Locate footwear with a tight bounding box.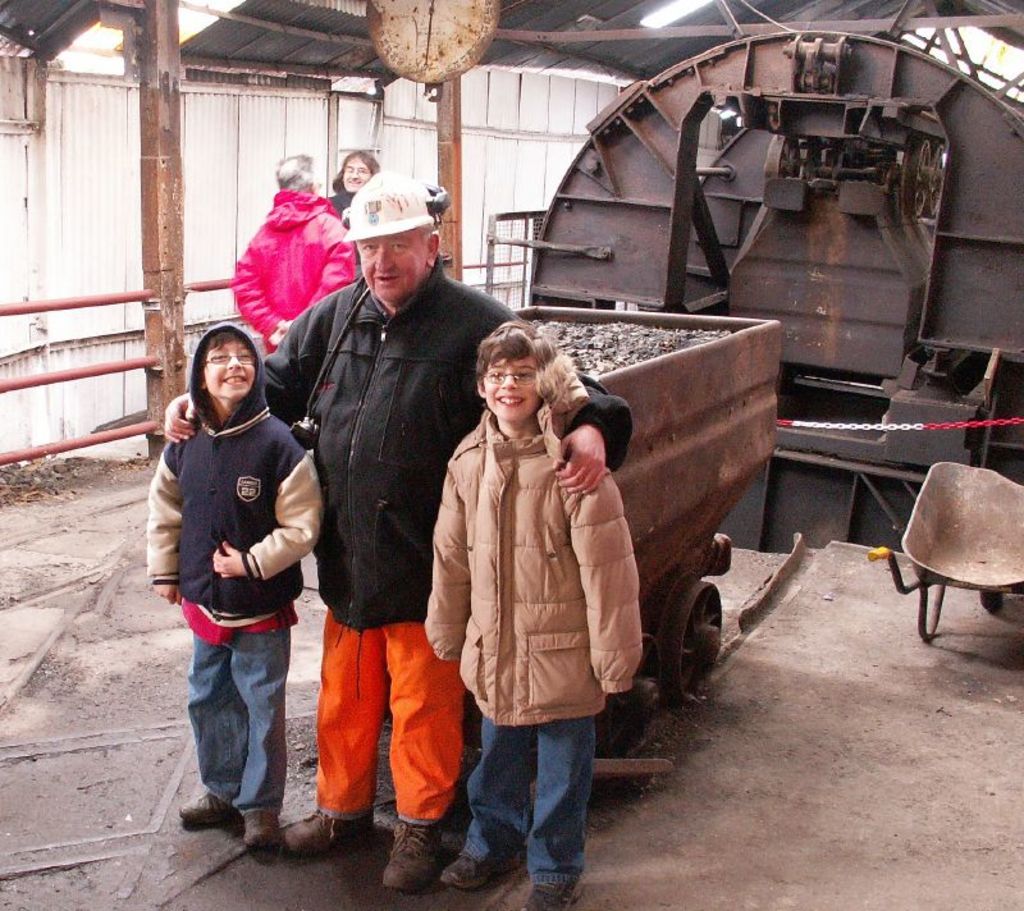
[left=238, top=805, right=278, bottom=852].
